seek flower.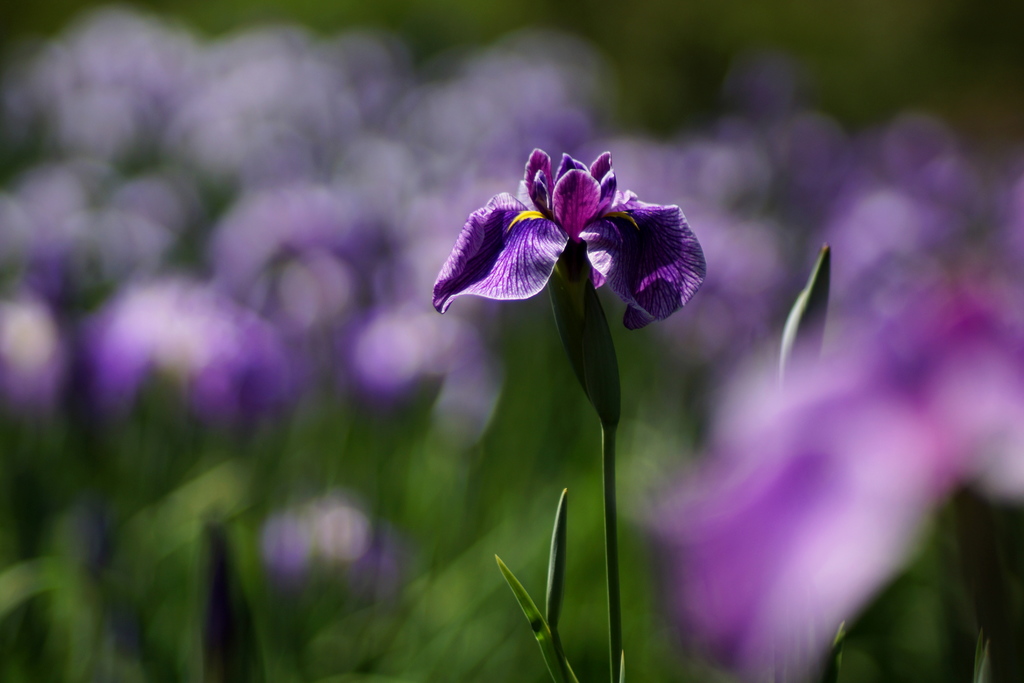
434 140 709 326.
